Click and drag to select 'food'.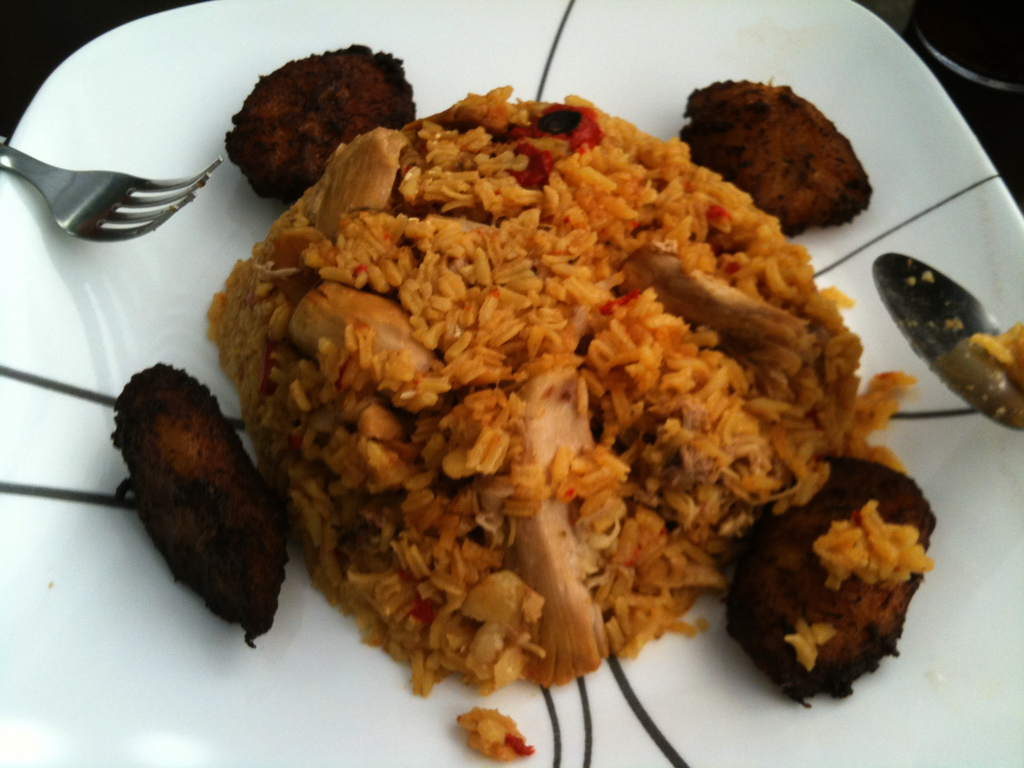
Selection: x1=726 y1=458 x2=938 y2=710.
